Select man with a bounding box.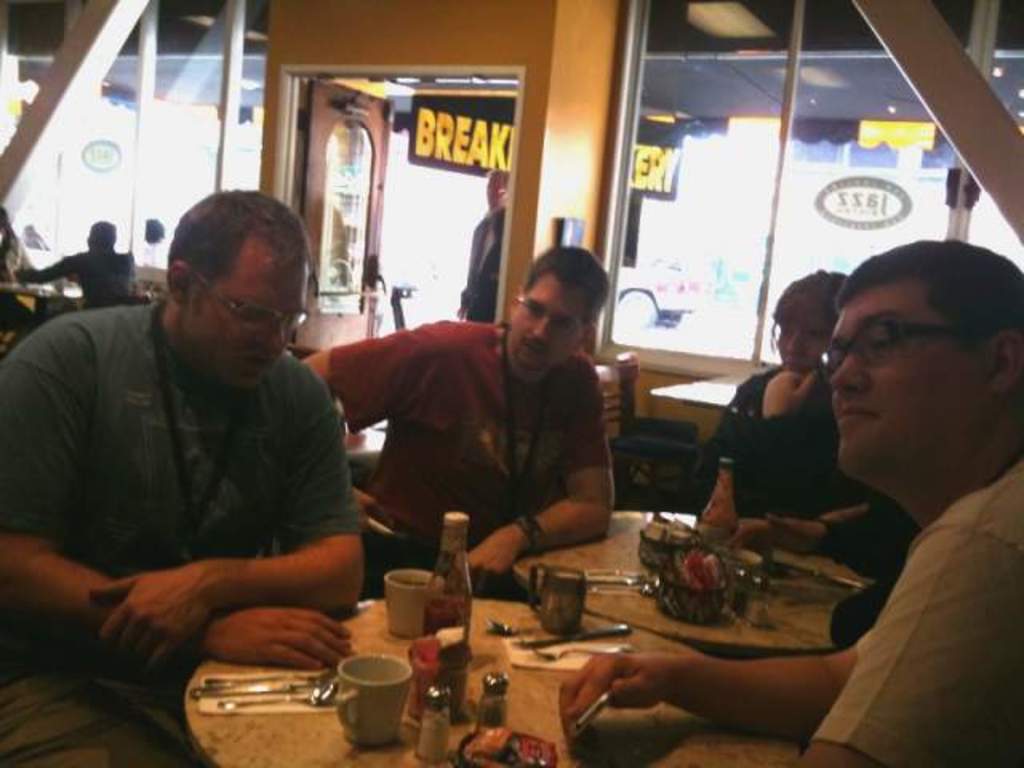
(555,240,1022,766).
